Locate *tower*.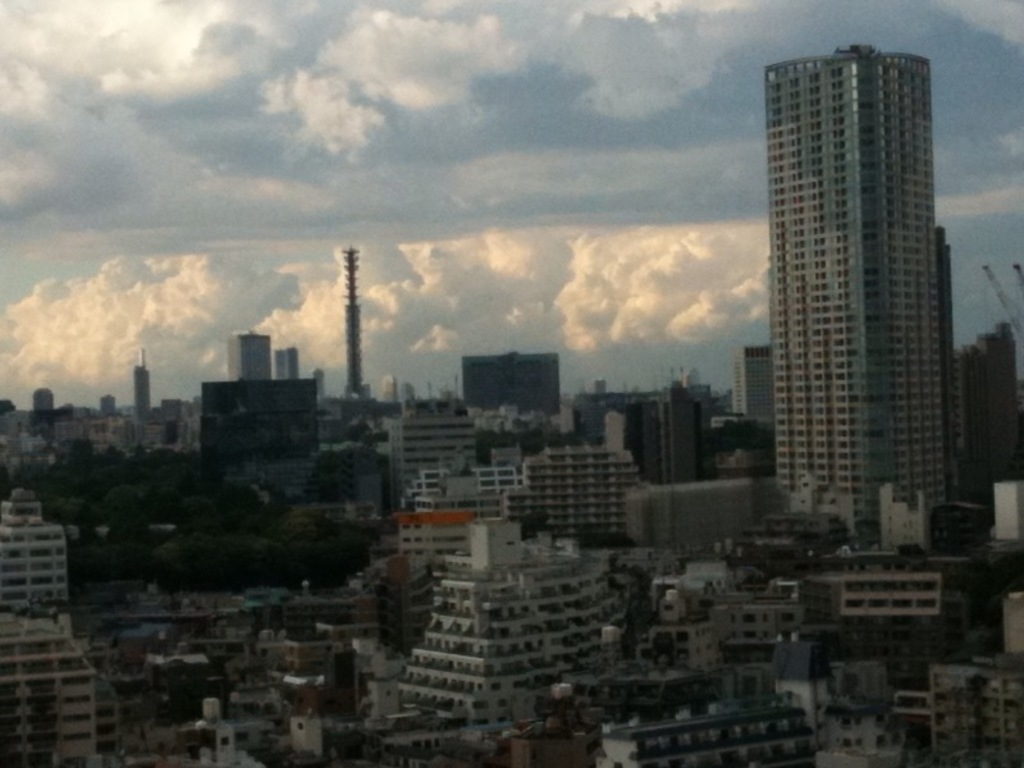
Bounding box: Rect(732, 347, 781, 430).
